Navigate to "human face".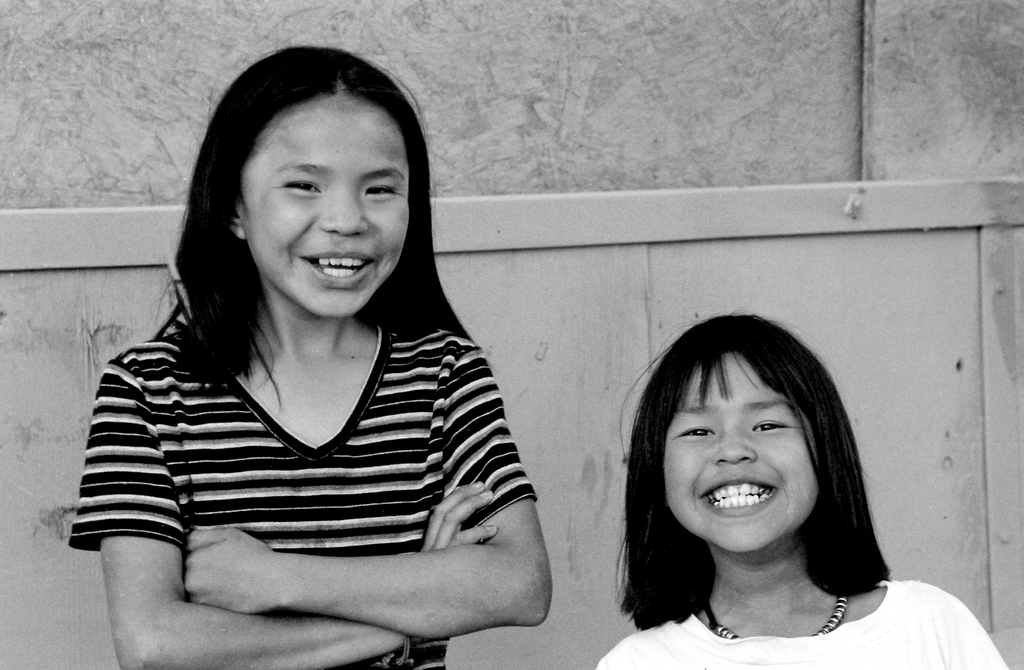
Navigation target: pyautogui.locateOnScreen(664, 353, 818, 554).
